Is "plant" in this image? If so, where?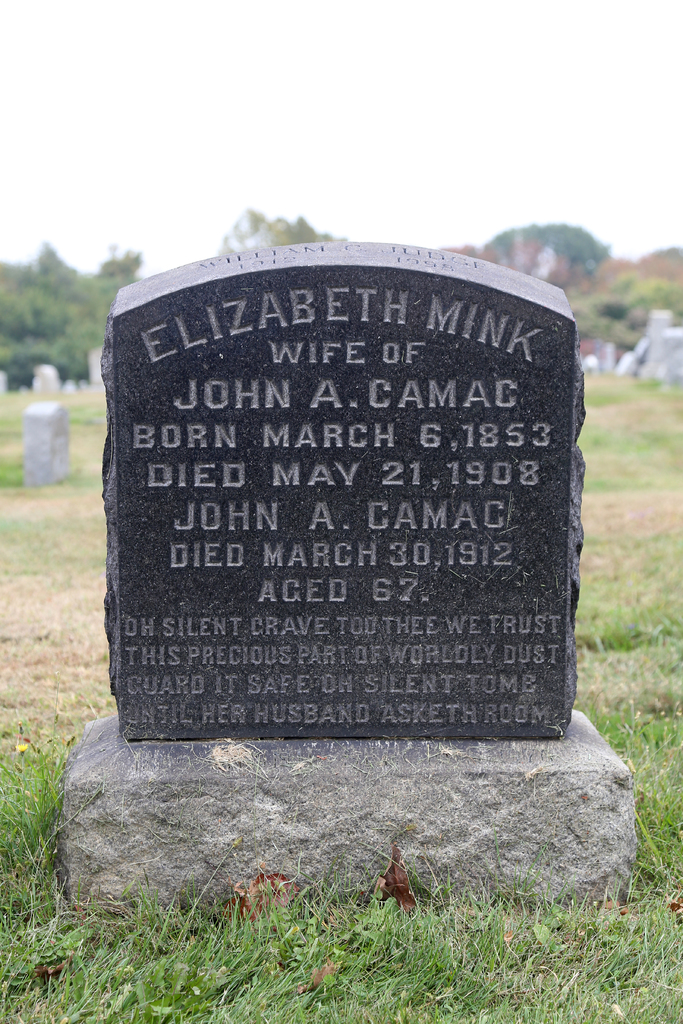
Yes, at (0,734,115,883).
